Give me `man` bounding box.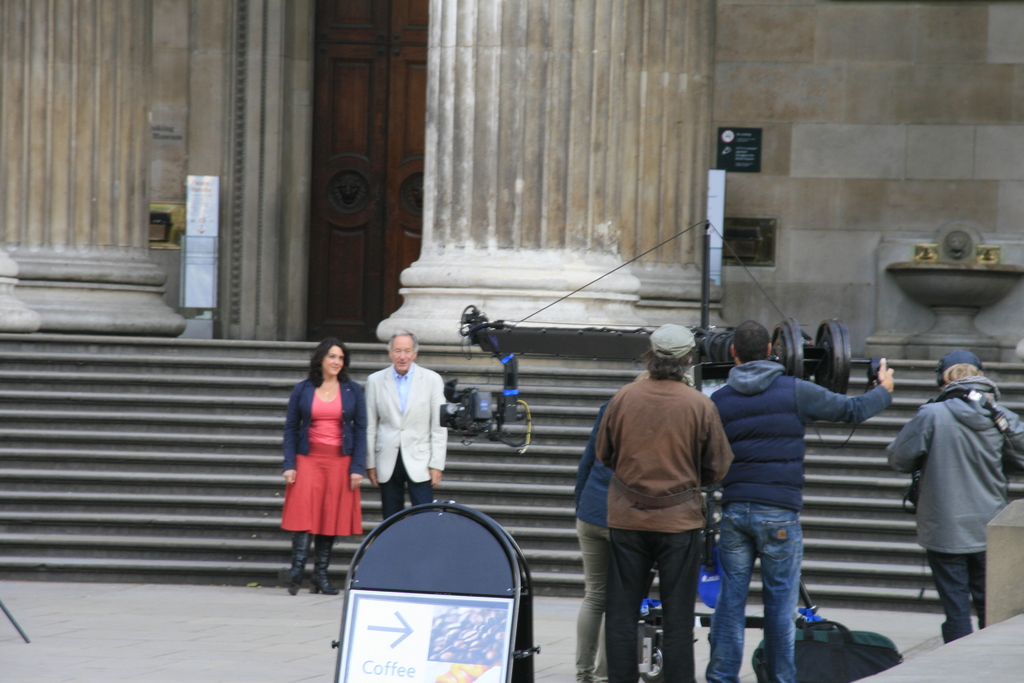
{"left": 362, "top": 325, "right": 448, "bottom": 518}.
